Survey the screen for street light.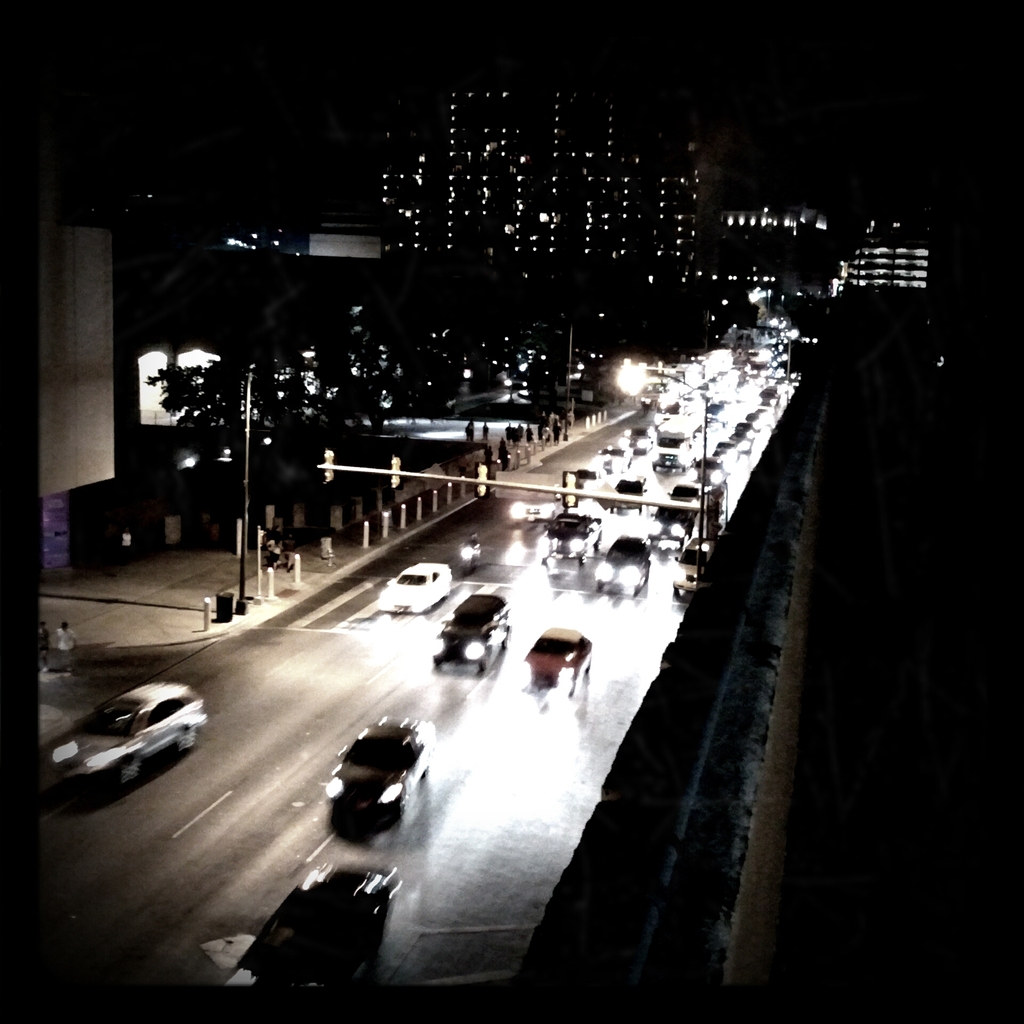
Survey found: {"left": 236, "top": 342, "right": 321, "bottom": 614}.
